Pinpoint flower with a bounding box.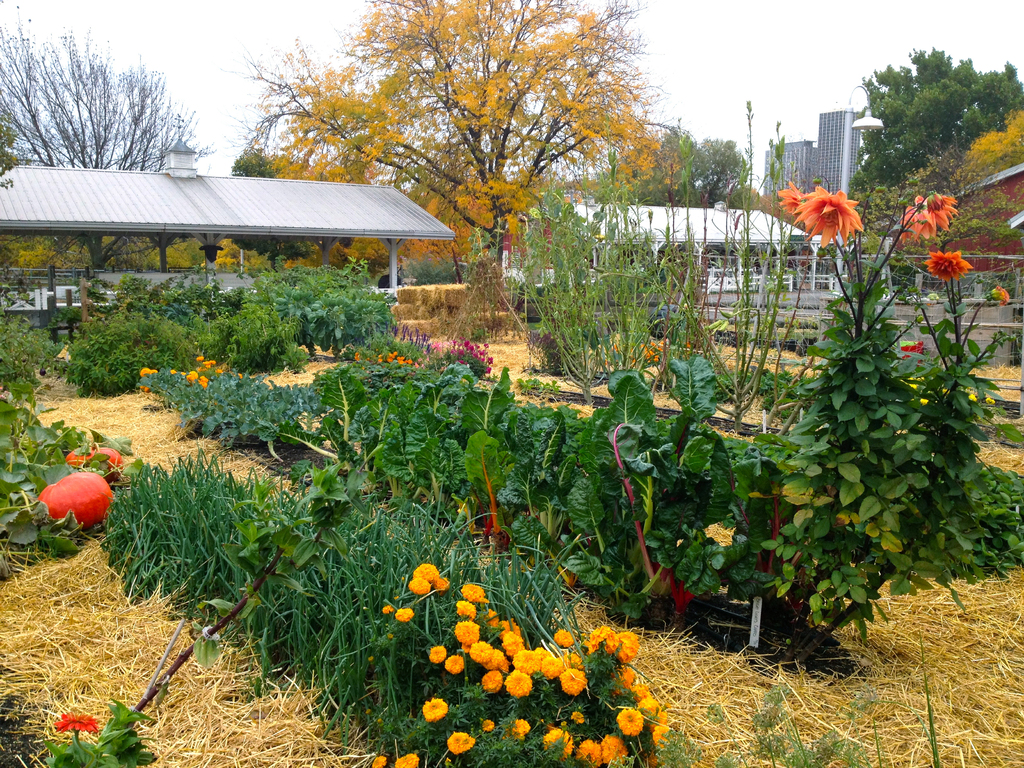
<bbox>478, 717, 495, 735</bbox>.
